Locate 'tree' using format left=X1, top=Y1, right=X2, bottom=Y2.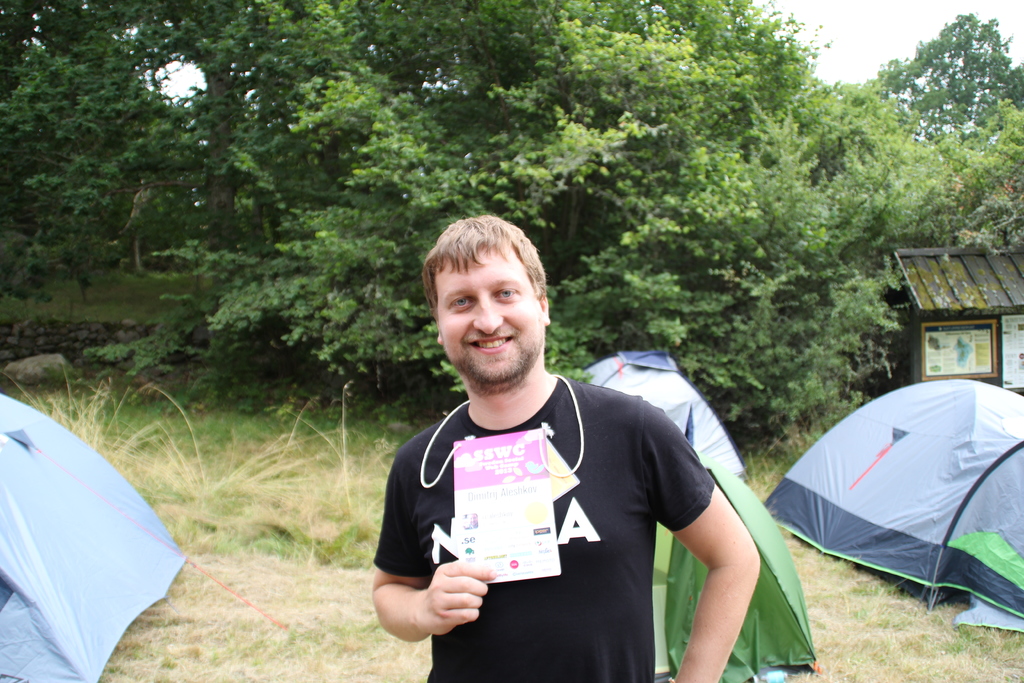
left=863, top=13, right=1014, bottom=167.
